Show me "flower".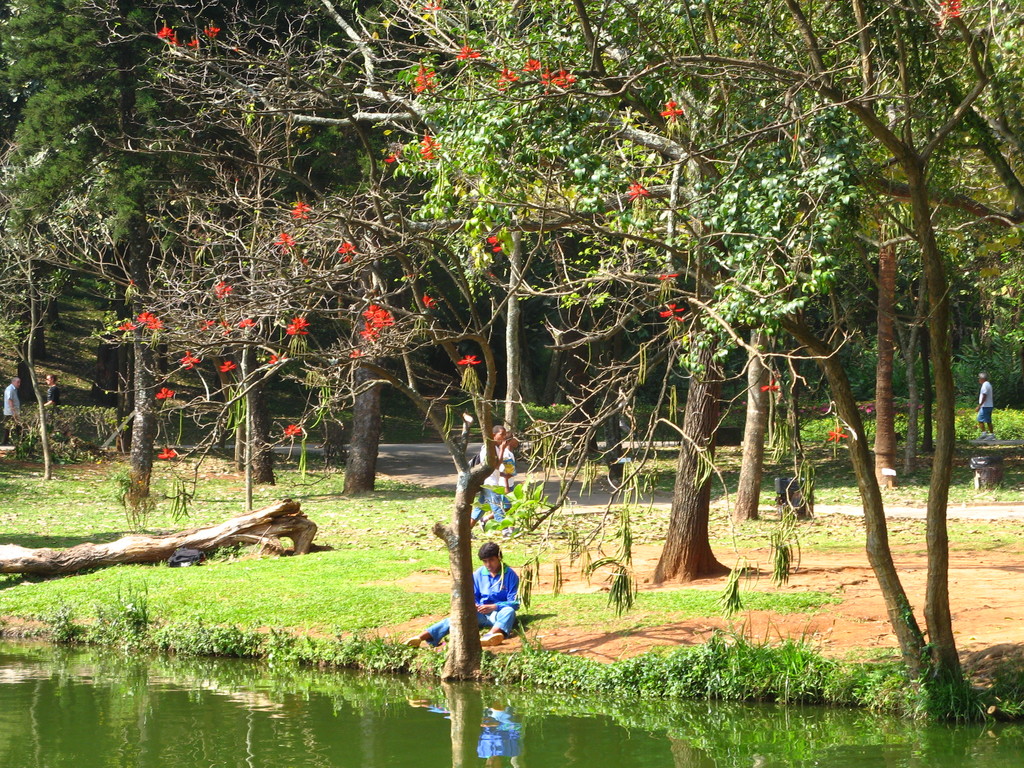
"flower" is here: x1=340 y1=237 x2=358 y2=261.
